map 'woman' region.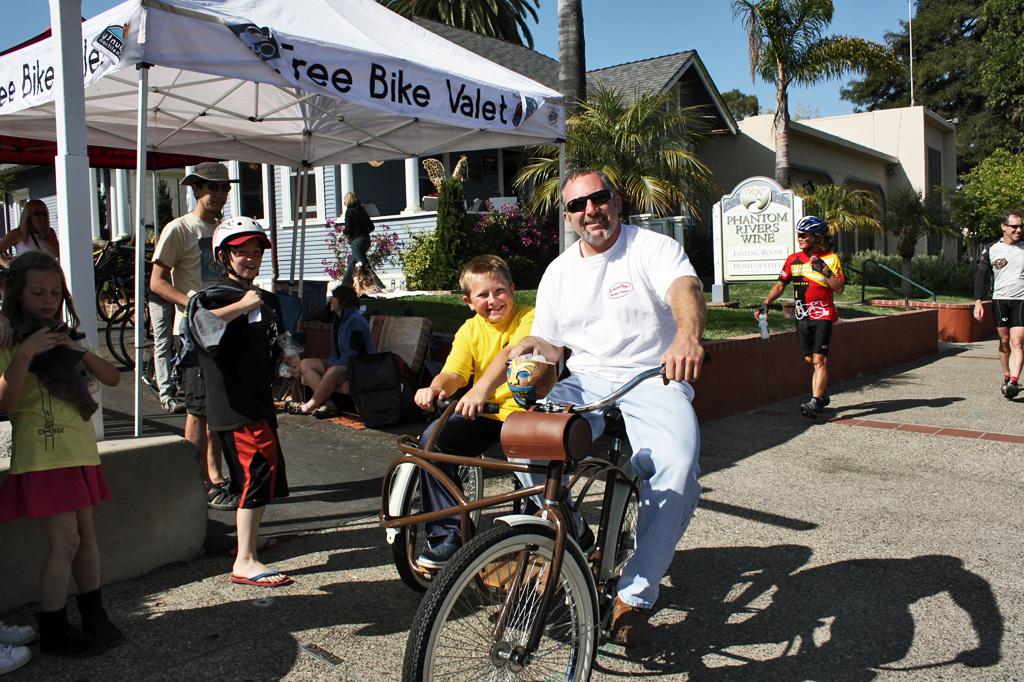
Mapped to [289,281,376,420].
